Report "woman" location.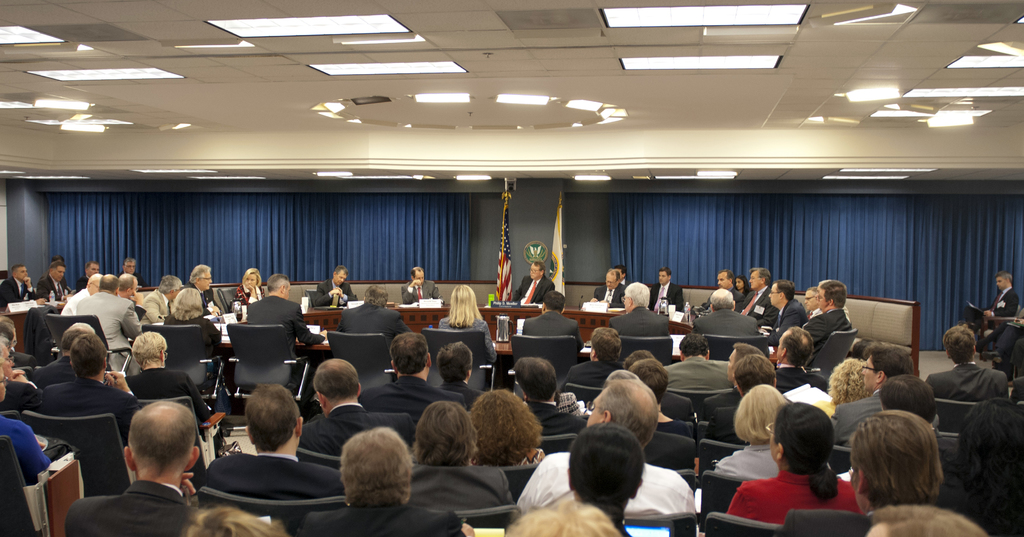
Report: [x1=437, y1=281, x2=497, y2=365].
